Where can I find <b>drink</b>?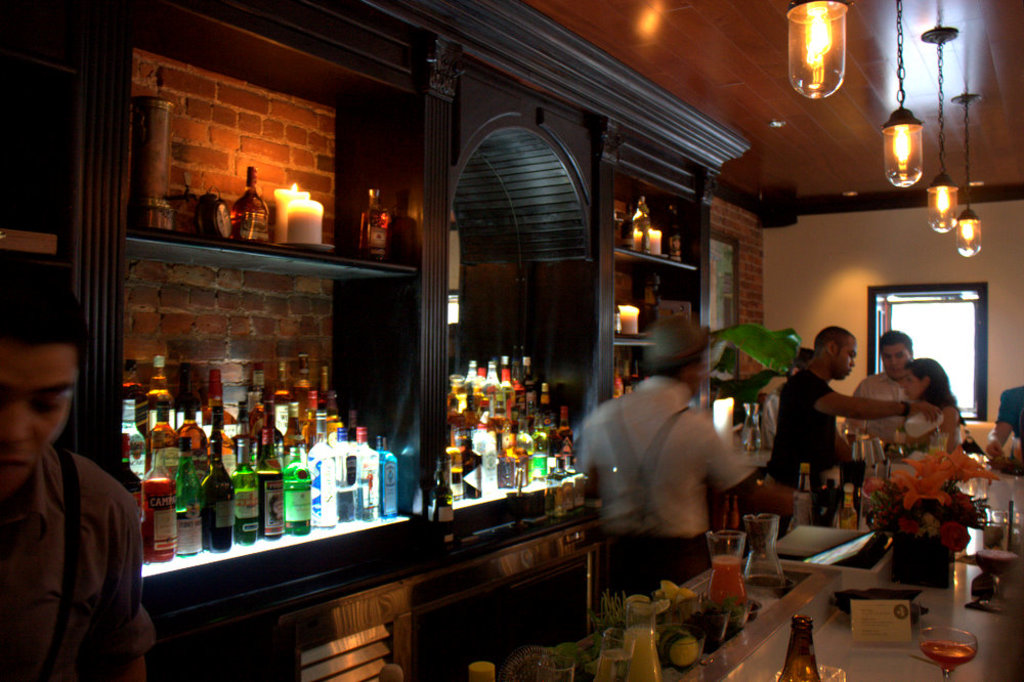
You can find it at box=[901, 421, 943, 439].
